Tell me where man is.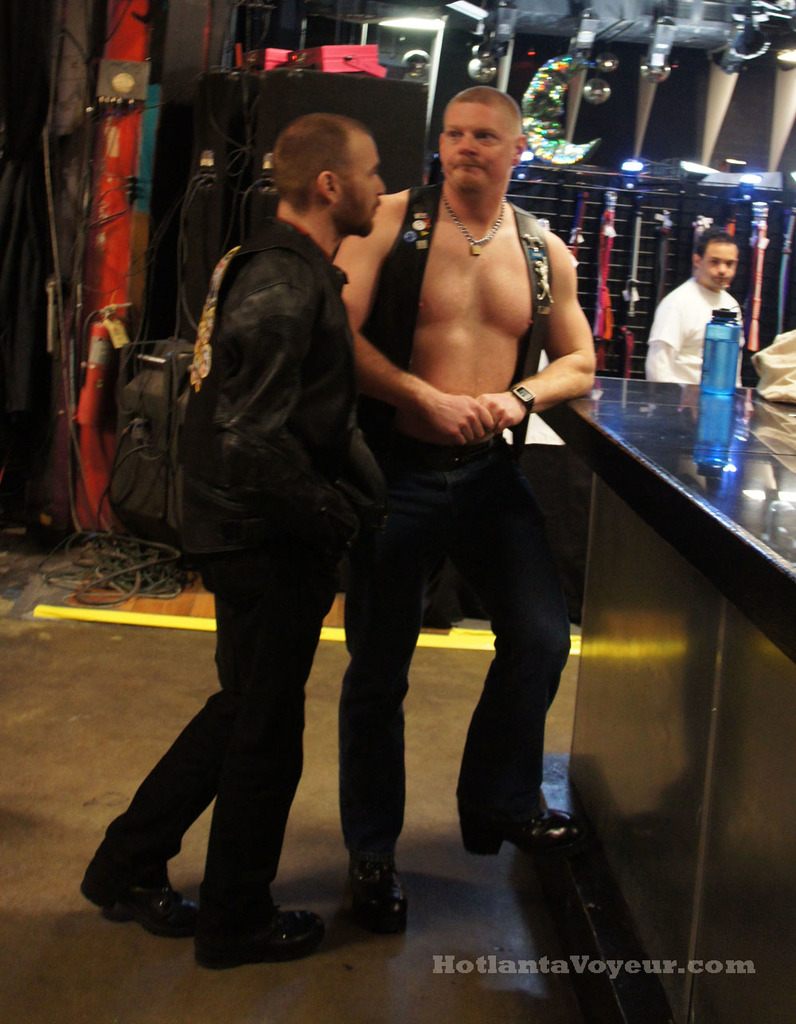
man is at (x1=83, y1=101, x2=391, y2=971).
